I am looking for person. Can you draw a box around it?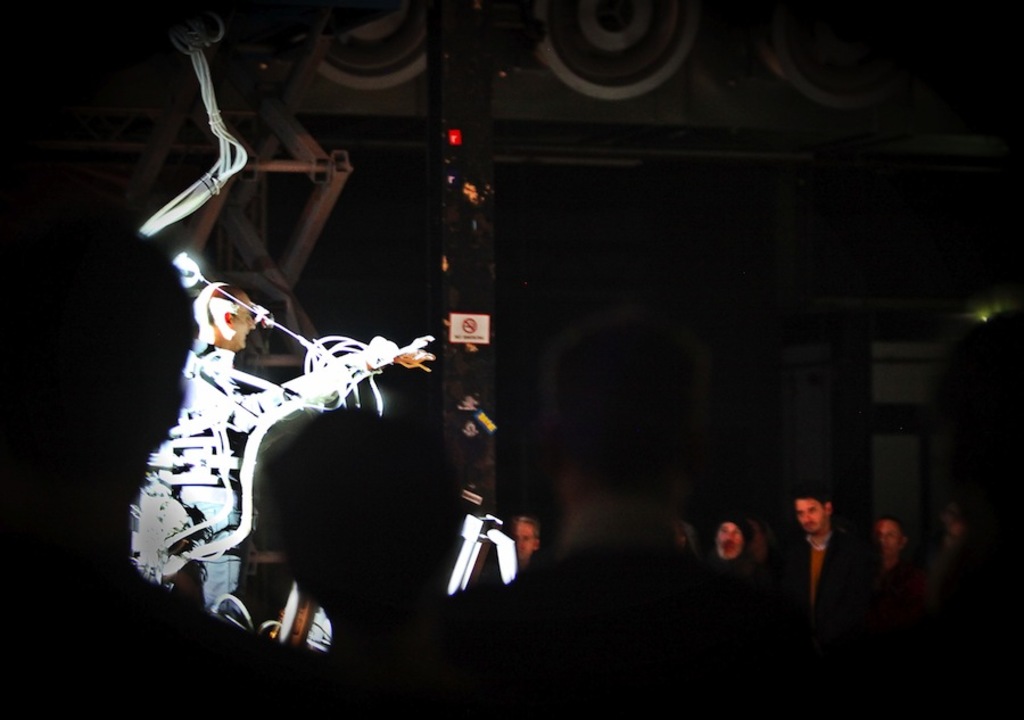
Sure, the bounding box is {"left": 130, "top": 279, "right": 433, "bottom": 655}.
